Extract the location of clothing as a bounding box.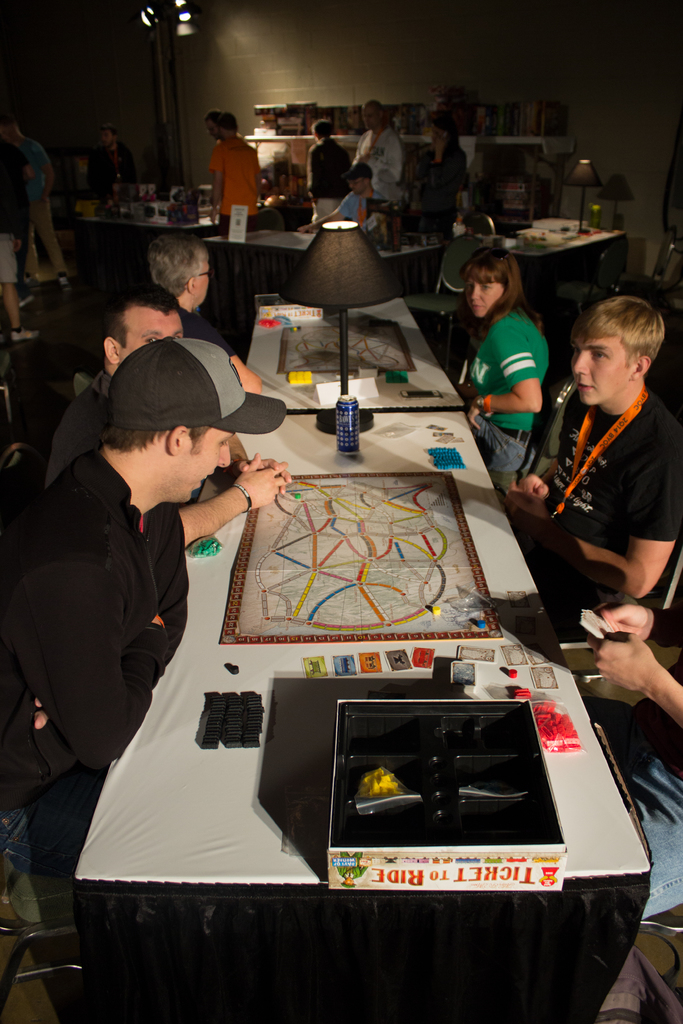
[410,145,475,220].
